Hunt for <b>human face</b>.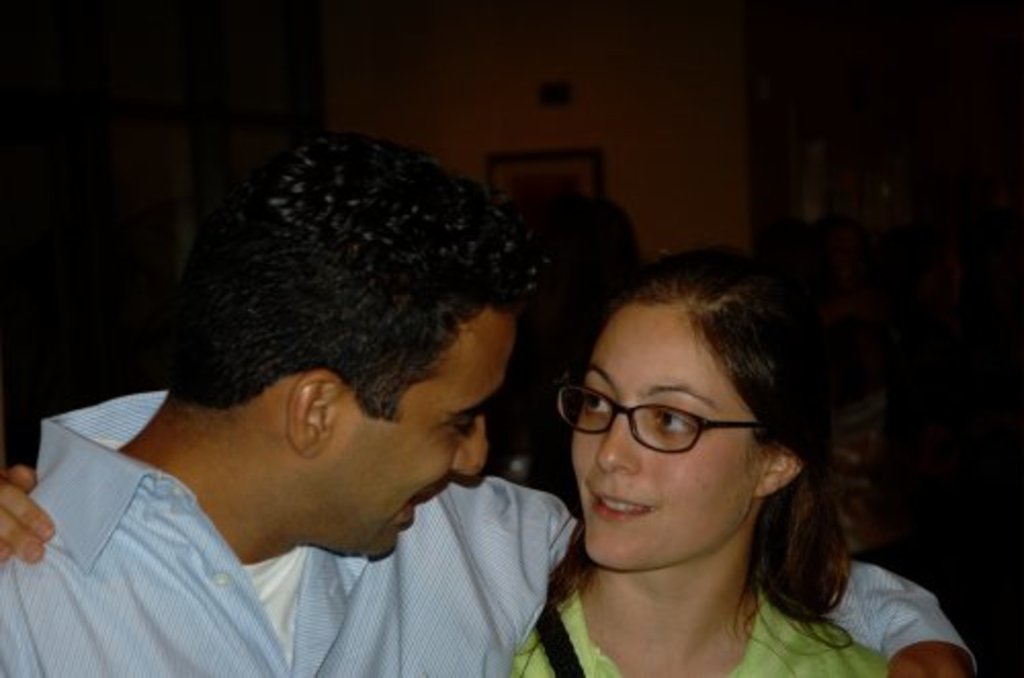
Hunted down at <box>346,293,492,555</box>.
